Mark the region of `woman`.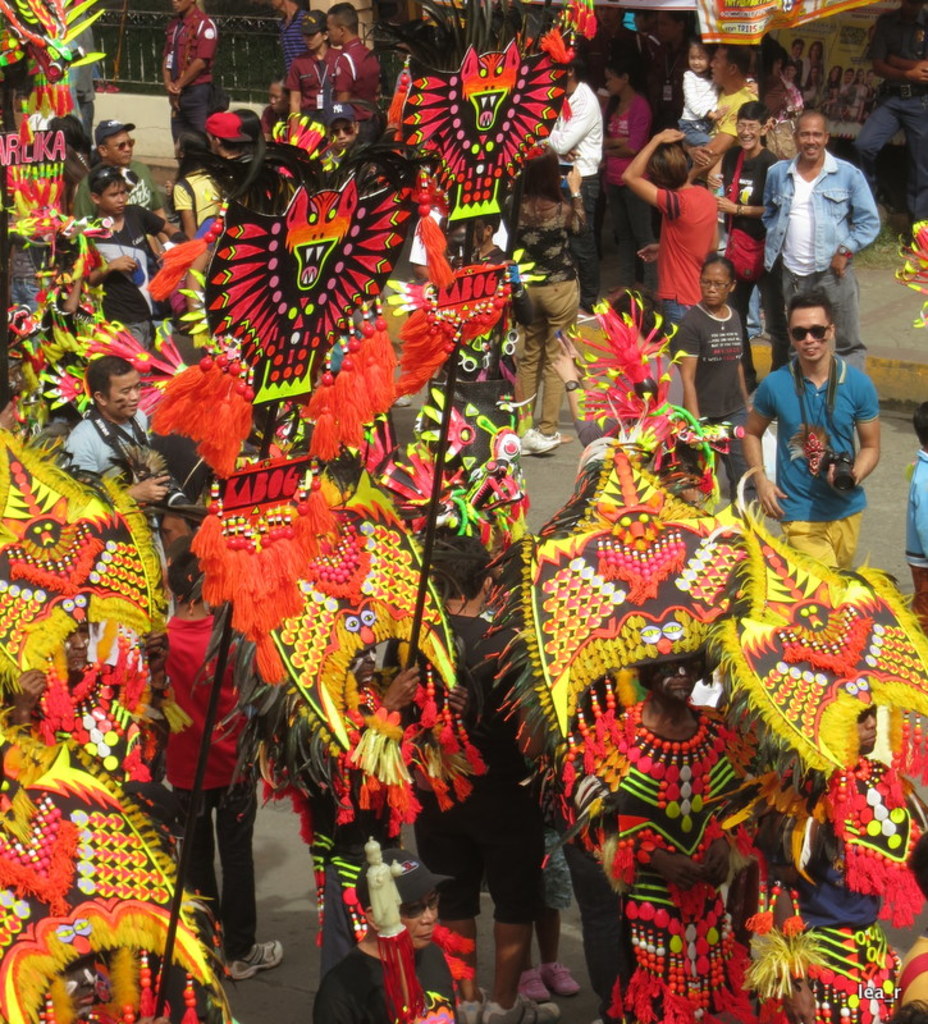
Region: (x1=600, y1=55, x2=658, y2=308).
